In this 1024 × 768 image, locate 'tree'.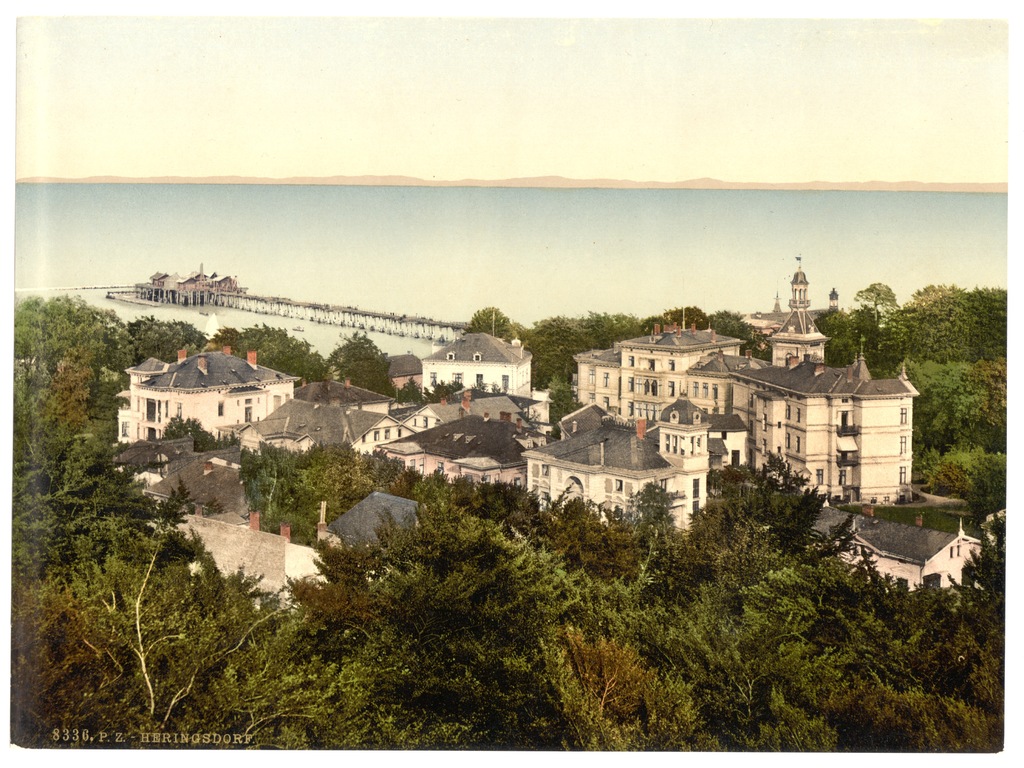
Bounding box: [left=524, top=305, right=665, bottom=401].
